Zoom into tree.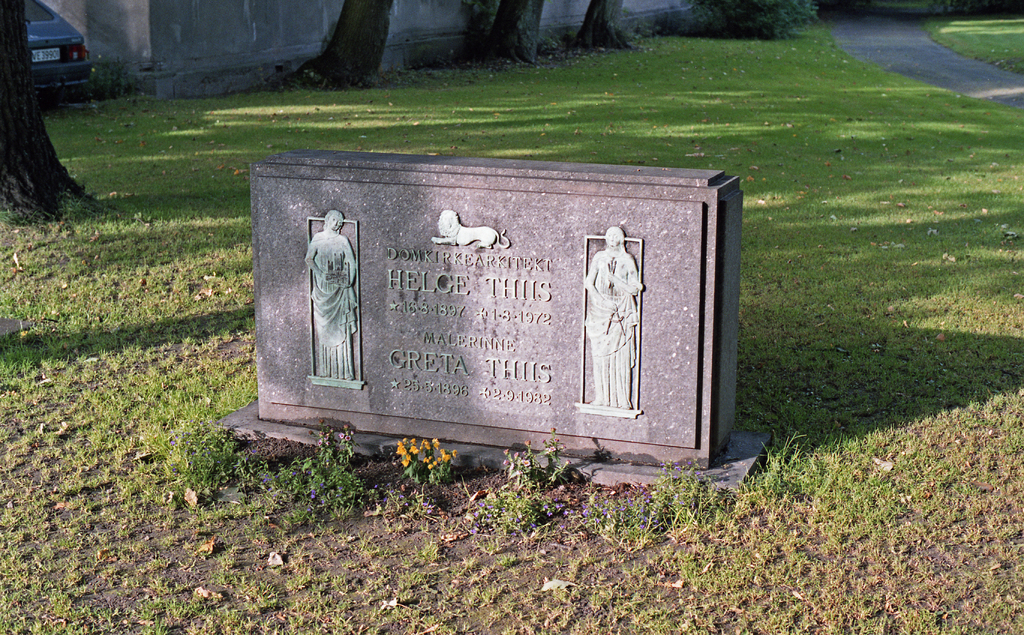
Zoom target: [0, 0, 109, 228].
